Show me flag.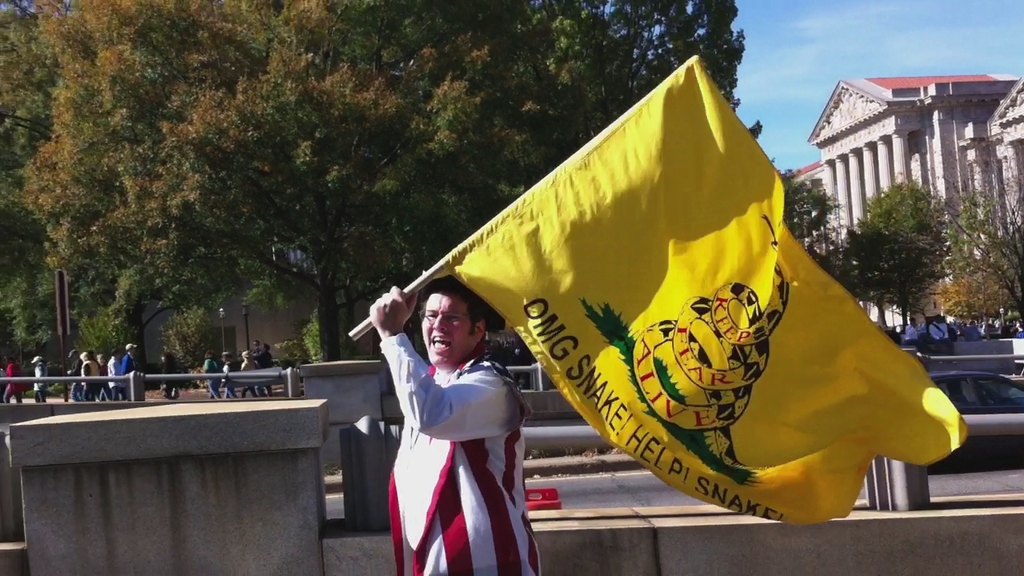
flag is here: BBox(459, 110, 932, 529).
